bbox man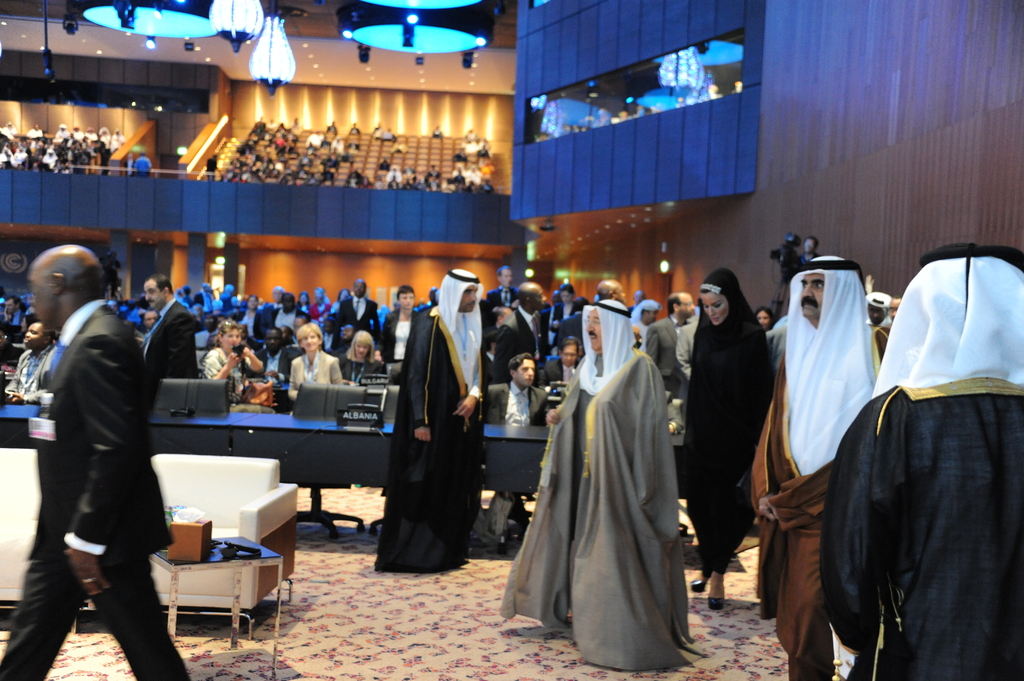
crop(264, 292, 304, 332)
